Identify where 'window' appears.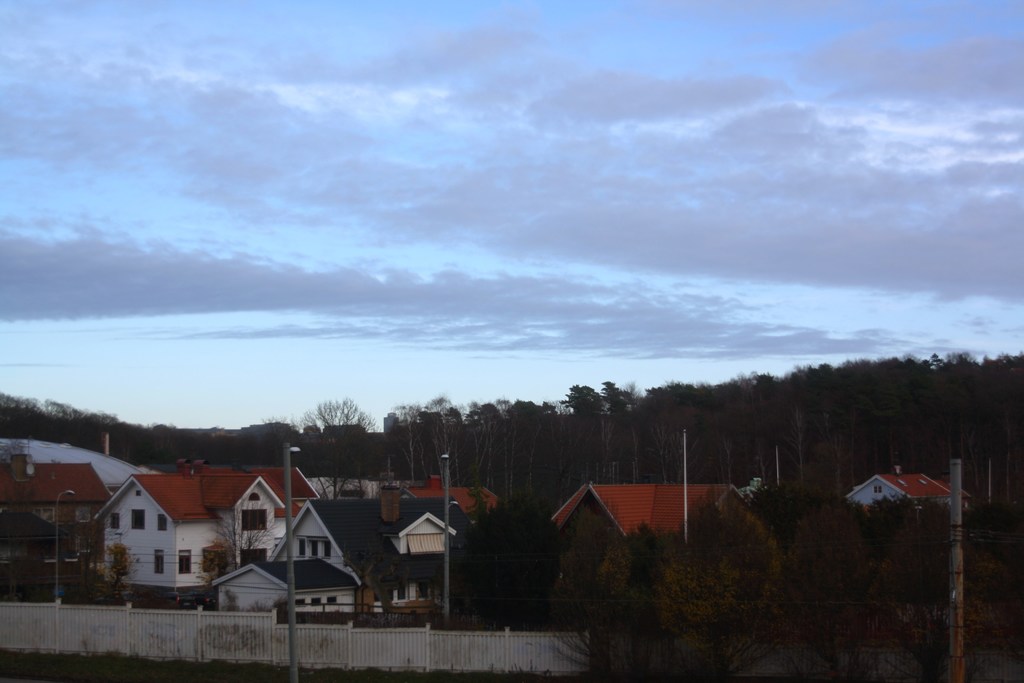
Appears at [127, 509, 143, 530].
